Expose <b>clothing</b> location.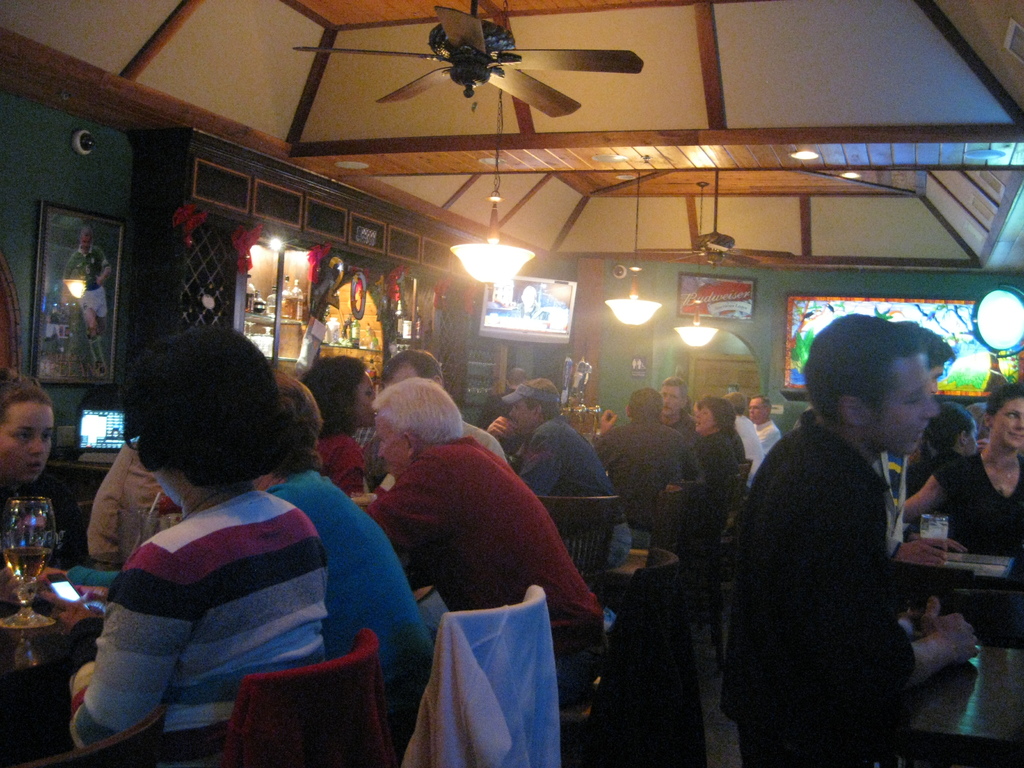
Exposed at bbox(730, 337, 957, 763).
